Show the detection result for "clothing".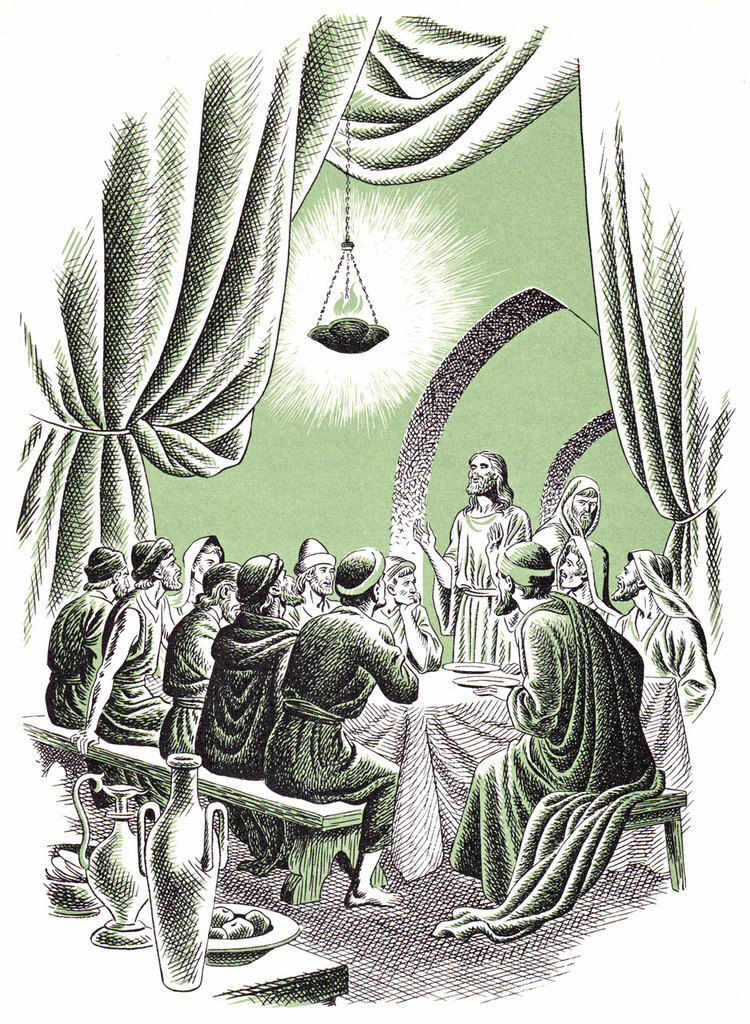
(481, 548, 678, 950).
